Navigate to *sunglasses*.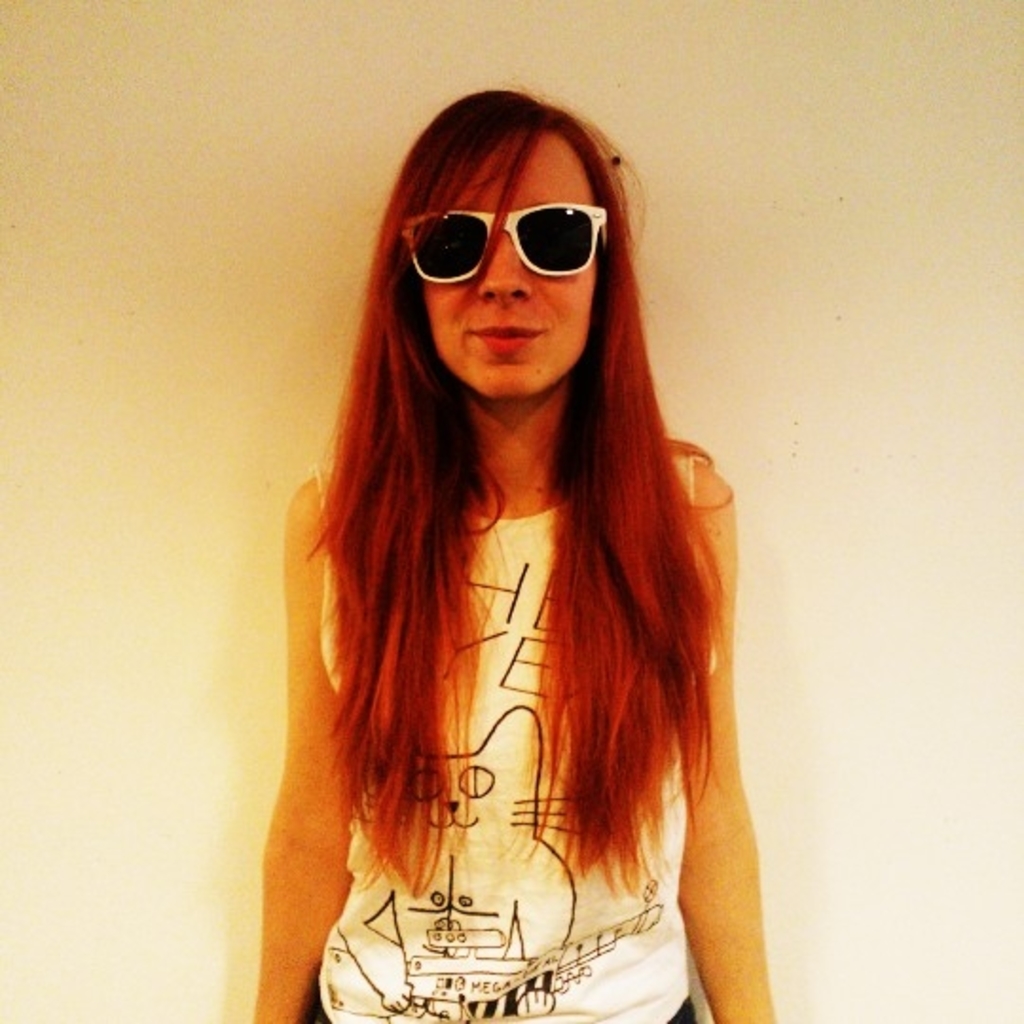
Navigation target: 398,203,616,288.
